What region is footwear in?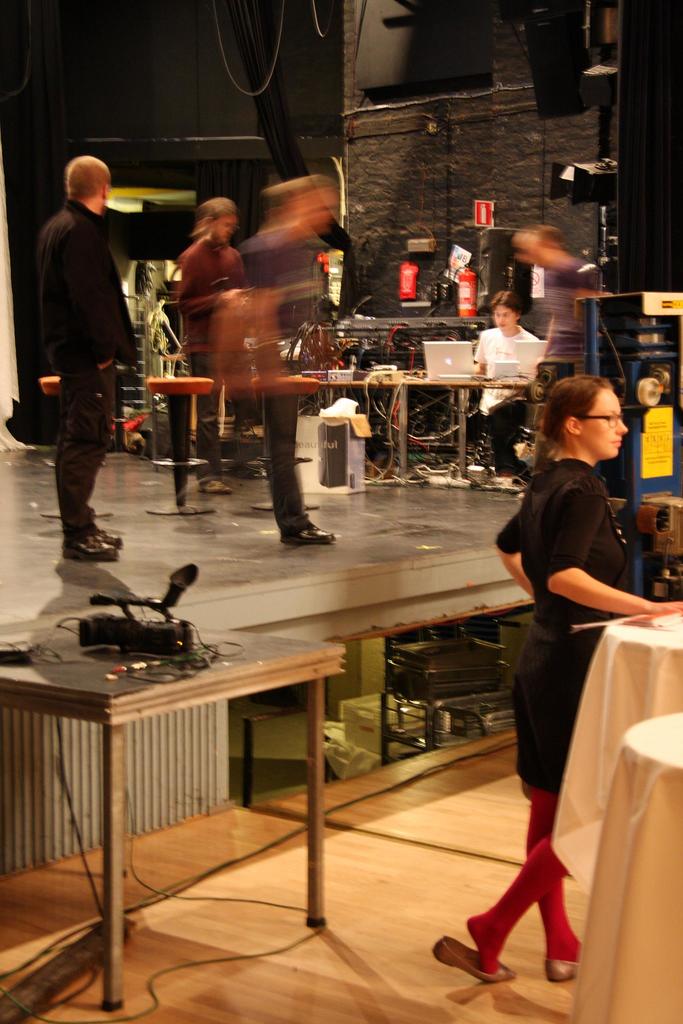
x1=98 y1=527 x2=128 y2=559.
